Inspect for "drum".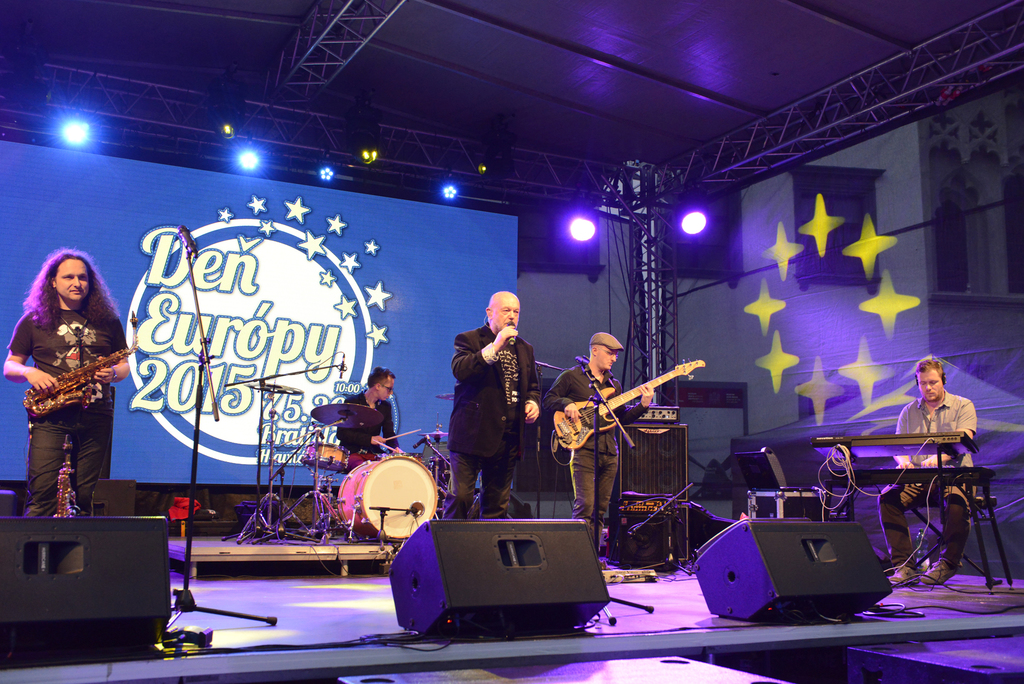
Inspection: box(302, 442, 351, 473).
